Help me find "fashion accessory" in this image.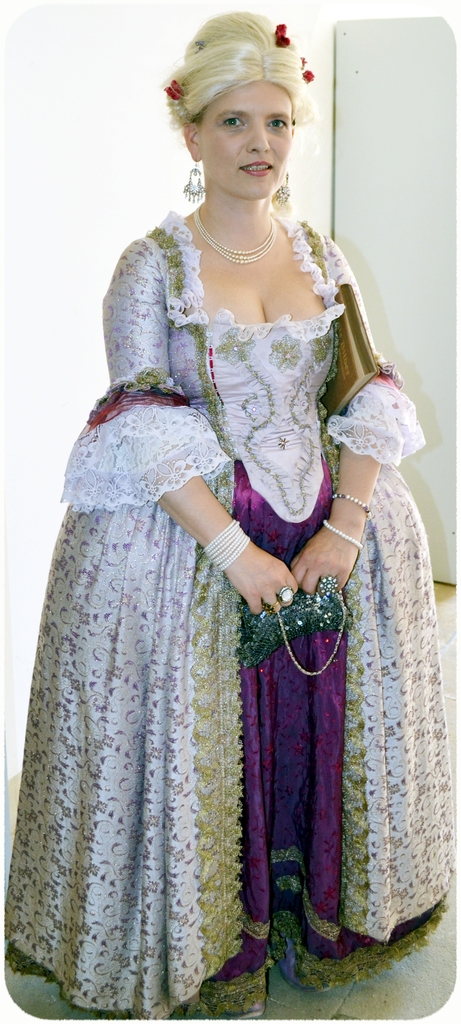
Found it: crop(182, 157, 207, 207).
